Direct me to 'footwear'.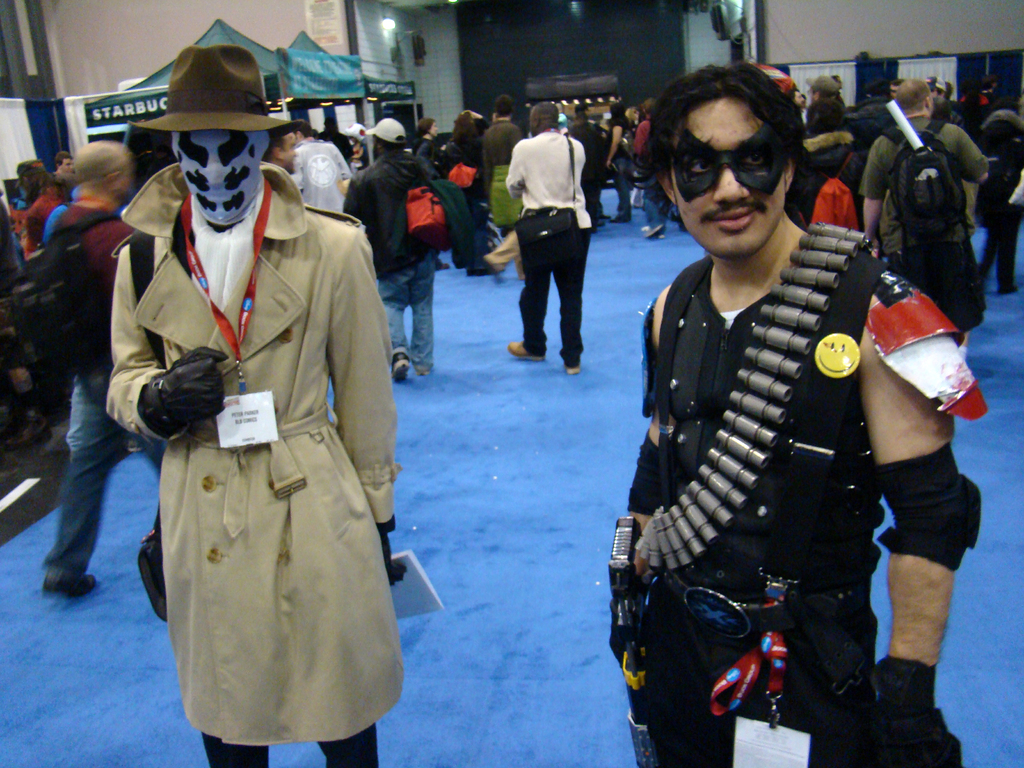
Direction: box=[614, 212, 632, 223].
